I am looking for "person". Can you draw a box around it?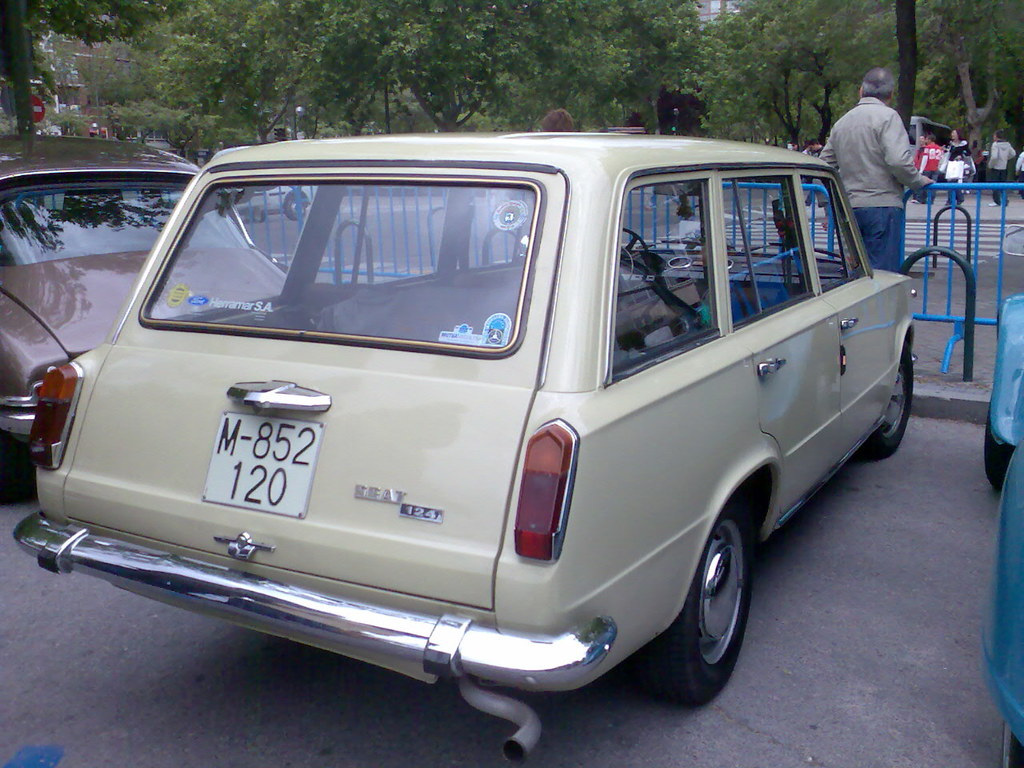
Sure, the bounding box is 944 126 970 205.
